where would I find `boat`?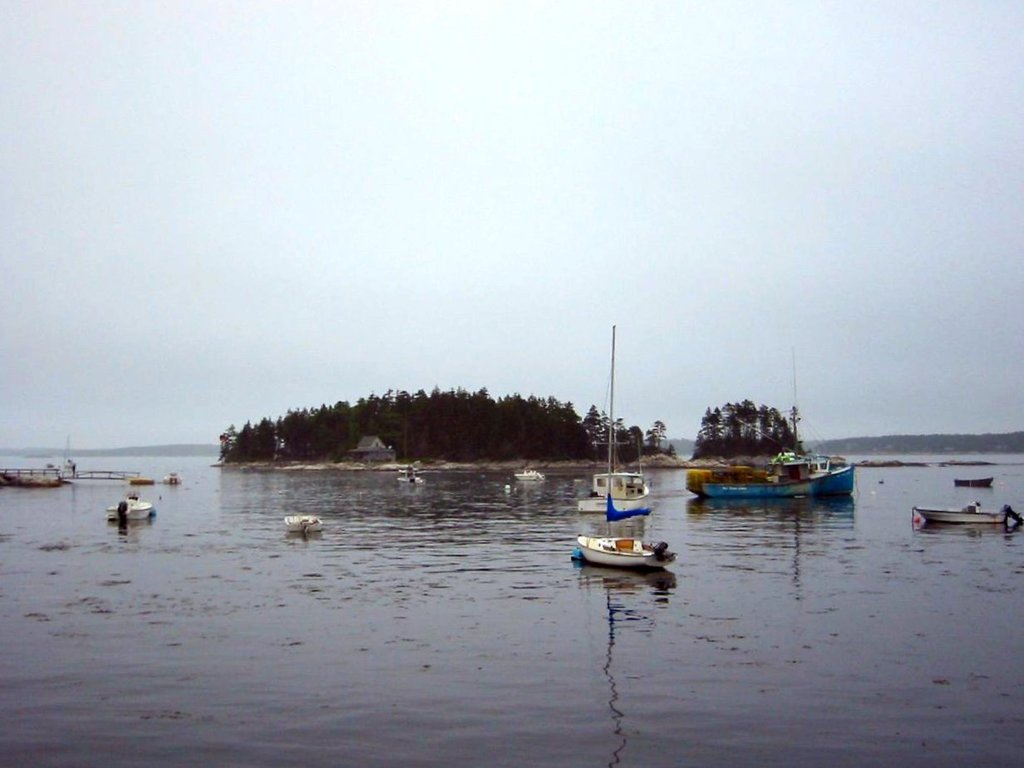
At Rect(283, 508, 317, 534).
